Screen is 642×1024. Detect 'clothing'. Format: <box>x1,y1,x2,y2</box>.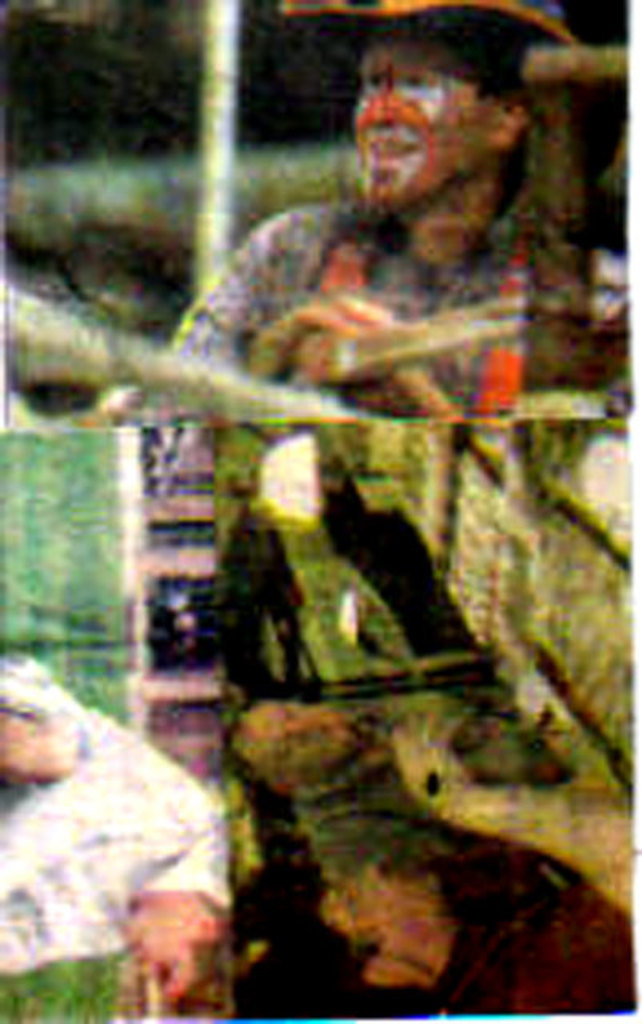
<box>426,875,640,1022</box>.
